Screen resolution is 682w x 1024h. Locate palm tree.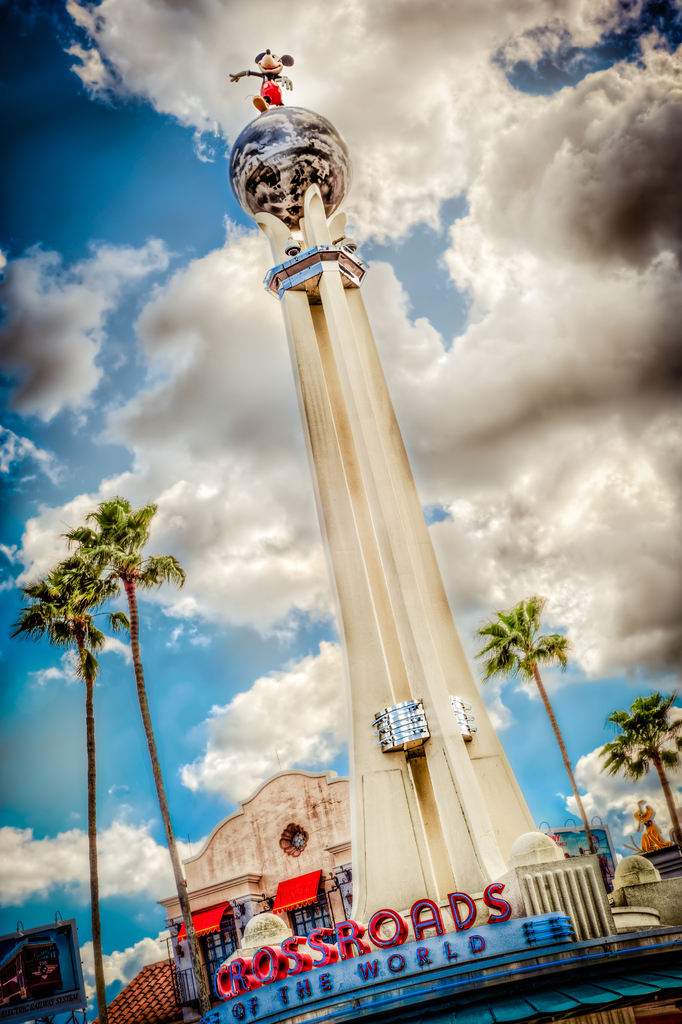
[left=30, top=557, right=88, bottom=996].
